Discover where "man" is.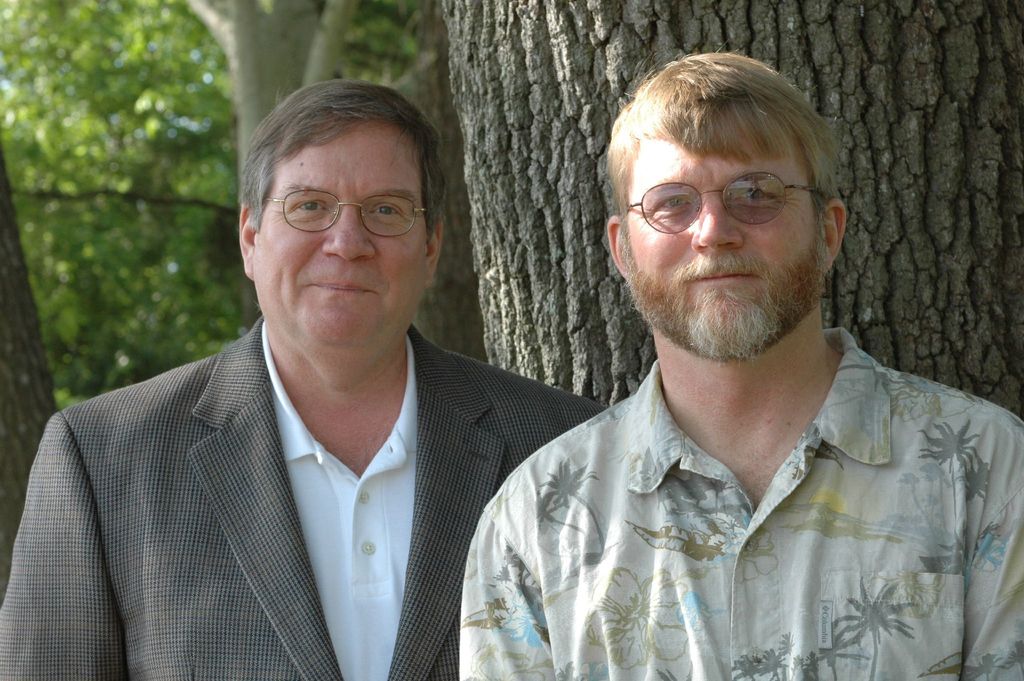
Discovered at BBox(0, 78, 612, 680).
